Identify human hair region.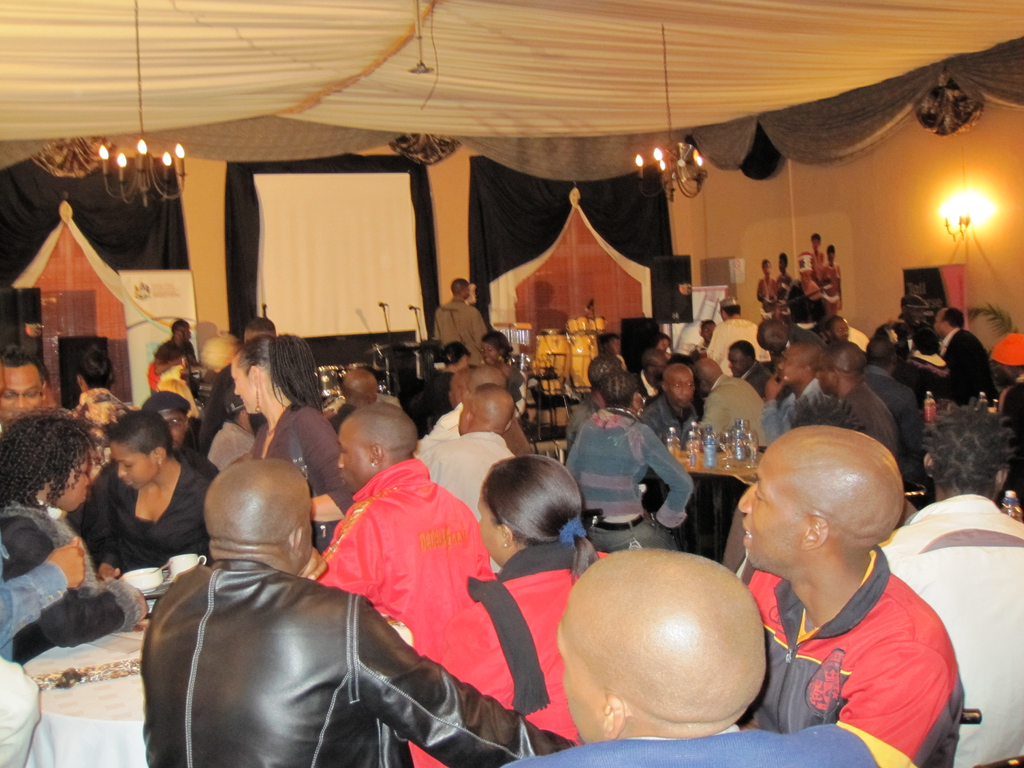
Region: locate(243, 315, 277, 331).
